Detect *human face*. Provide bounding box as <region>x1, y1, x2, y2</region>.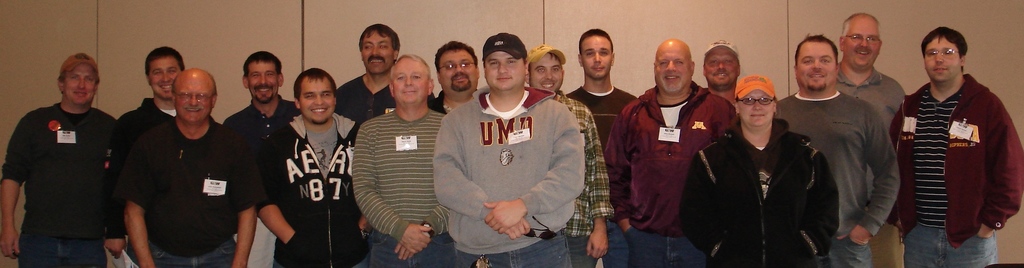
<region>485, 45, 524, 97</region>.
